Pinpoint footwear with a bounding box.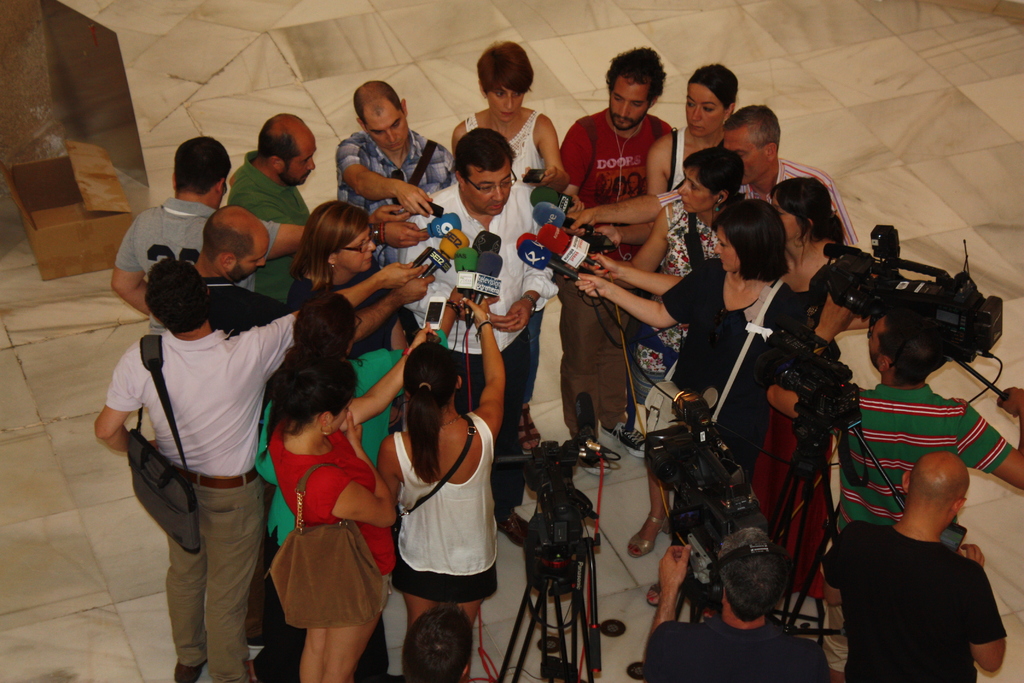
502, 504, 532, 548.
